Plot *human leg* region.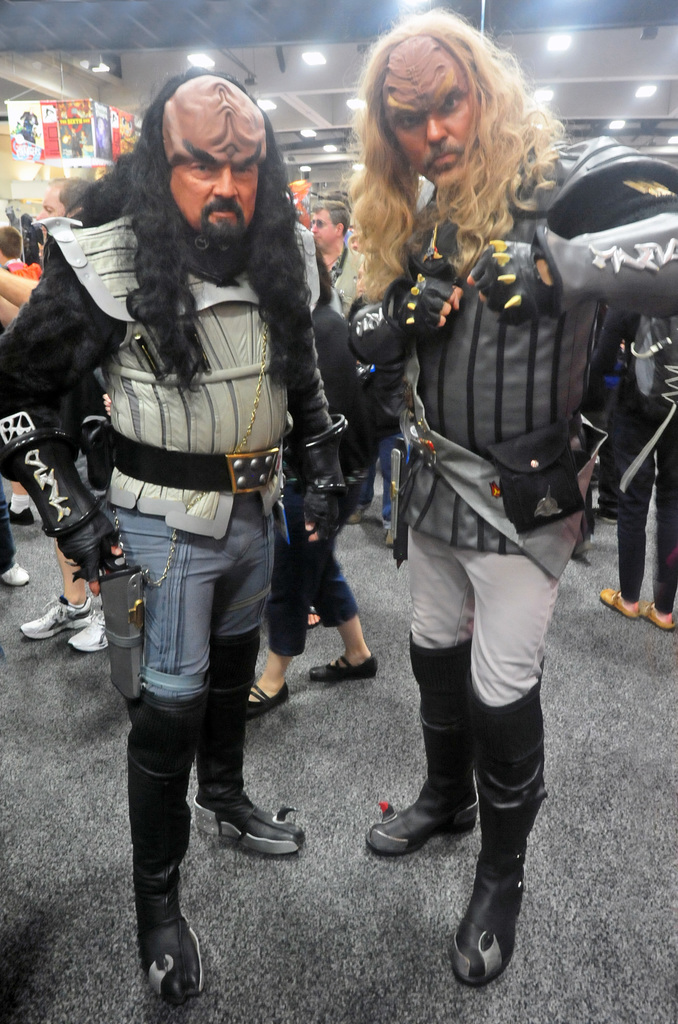
Plotted at pyautogui.locateOnScreen(113, 488, 251, 1003).
